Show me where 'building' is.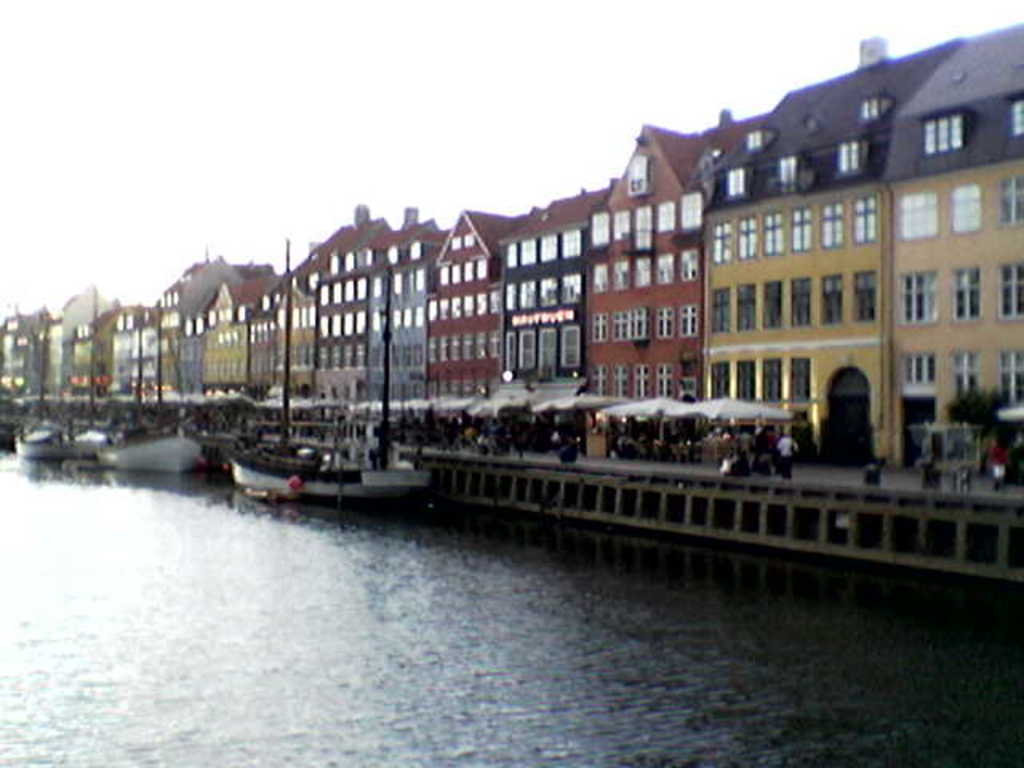
'building' is at 578,115,768,392.
